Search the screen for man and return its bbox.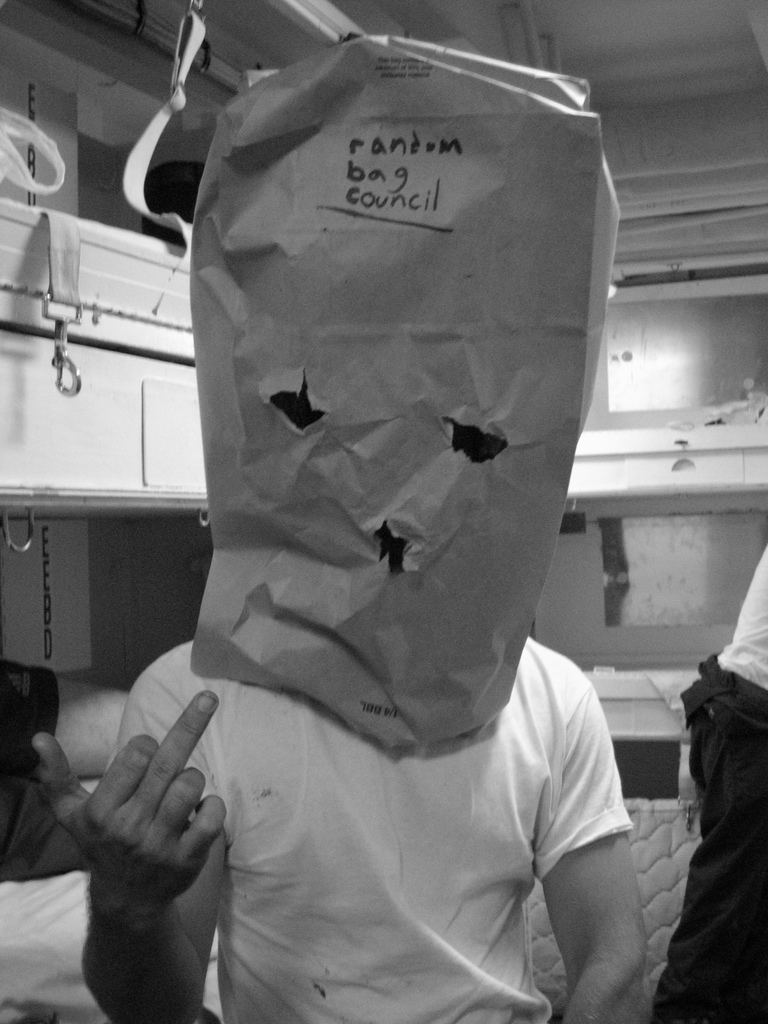
Found: crop(0, 660, 131, 883).
